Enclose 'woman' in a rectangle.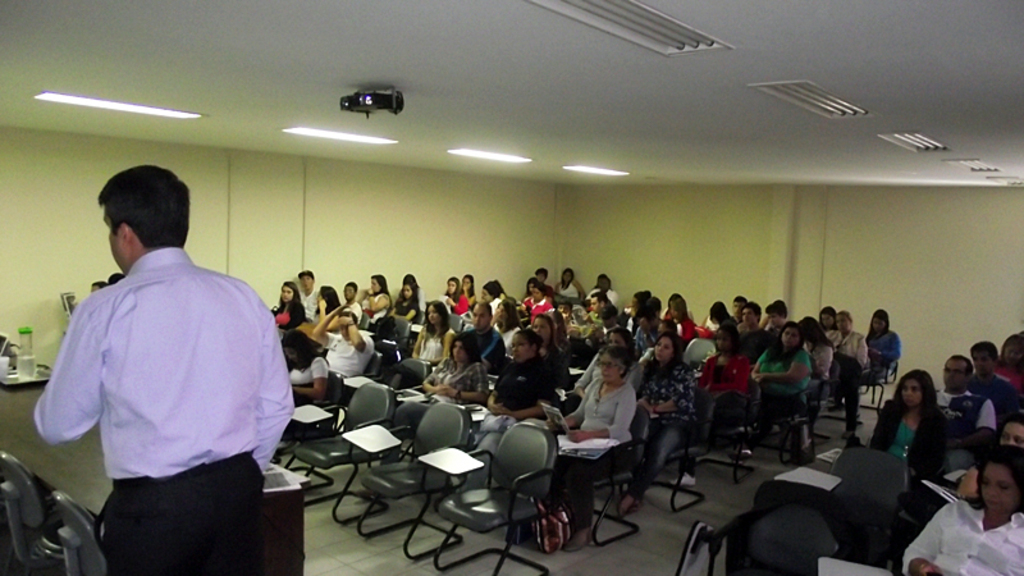
box(401, 329, 493, 438).
